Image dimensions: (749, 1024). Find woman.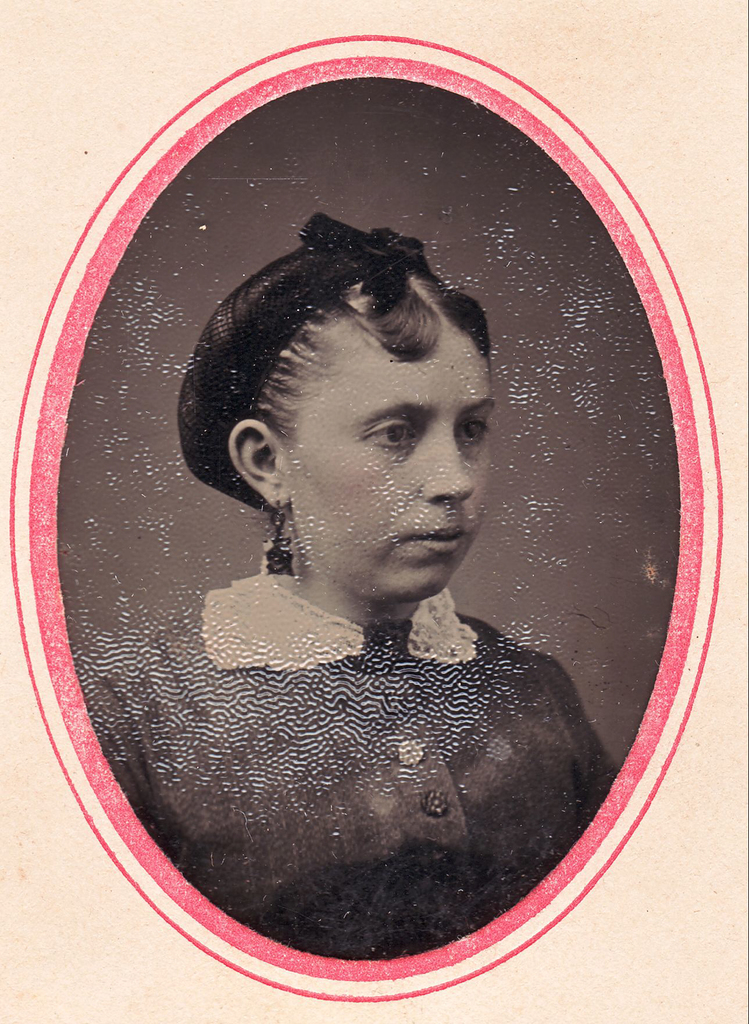
[80, 209, 620, 953].
